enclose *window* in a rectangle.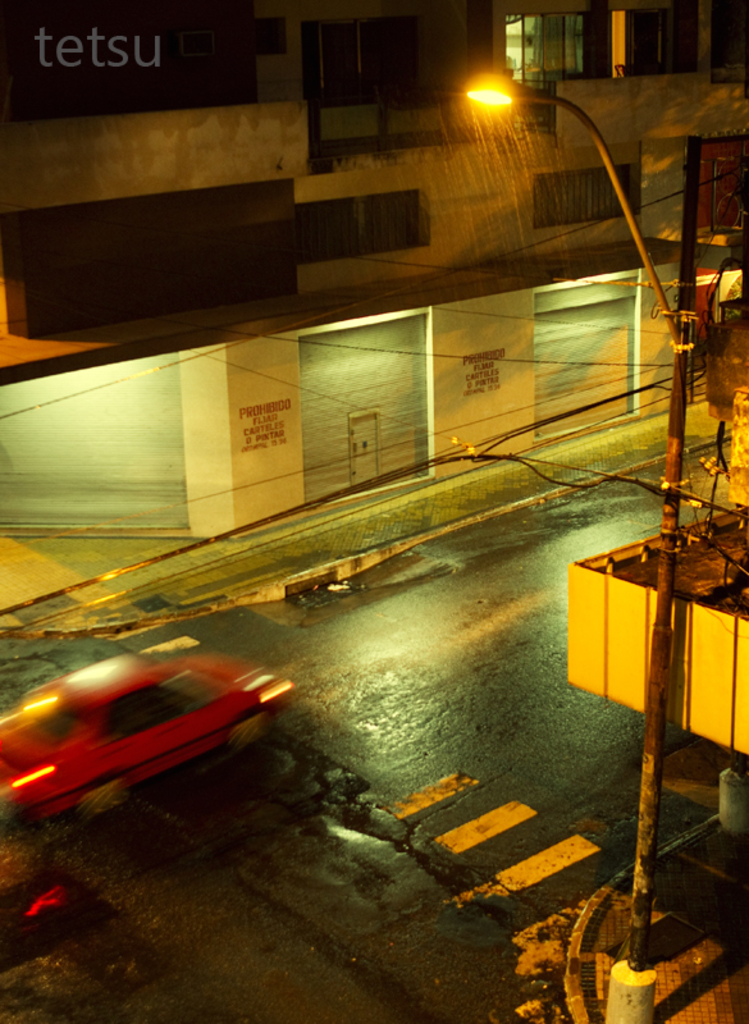
bbox(531, 160, 632, 232).
